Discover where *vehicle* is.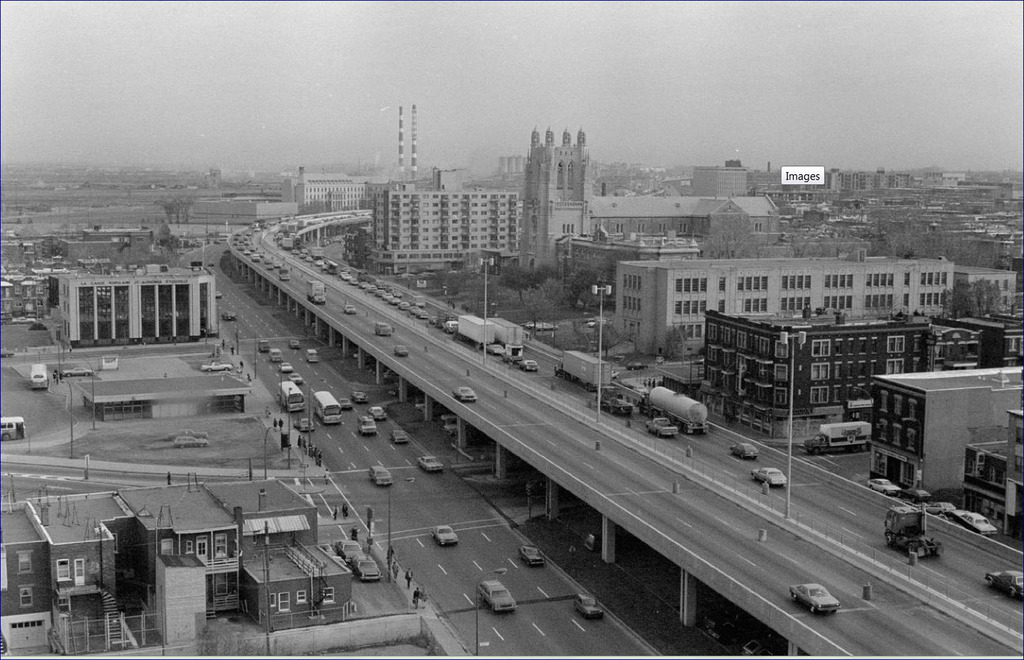
Discovered at x1=477 y1=578 x2=517 y2=612.
